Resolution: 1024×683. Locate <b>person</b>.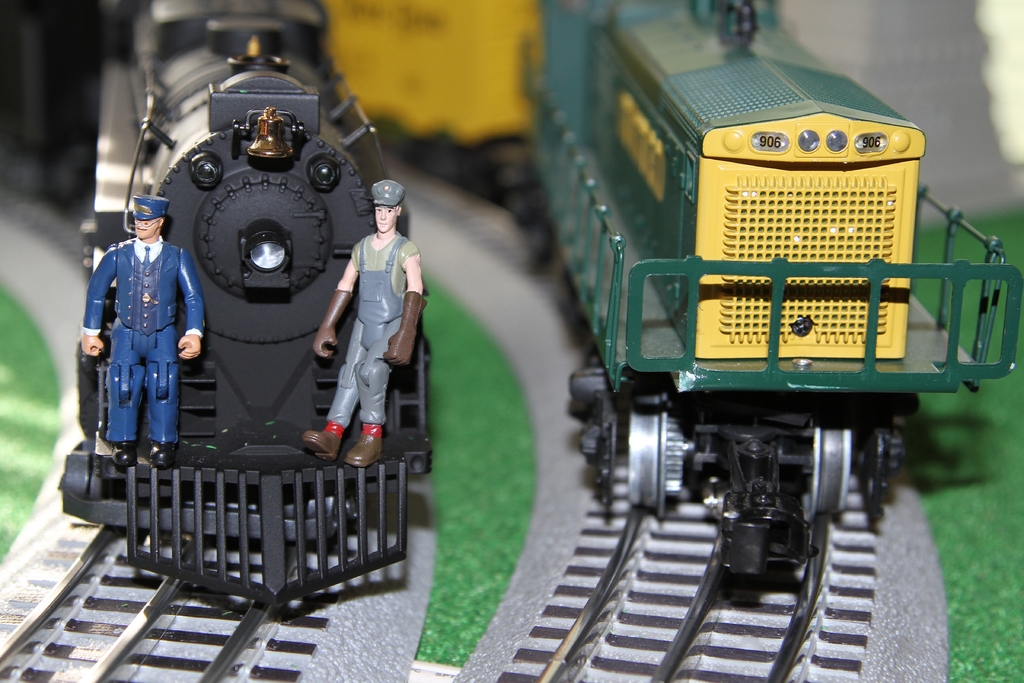
x1=300 y1=179 x2=420 y2=467.
